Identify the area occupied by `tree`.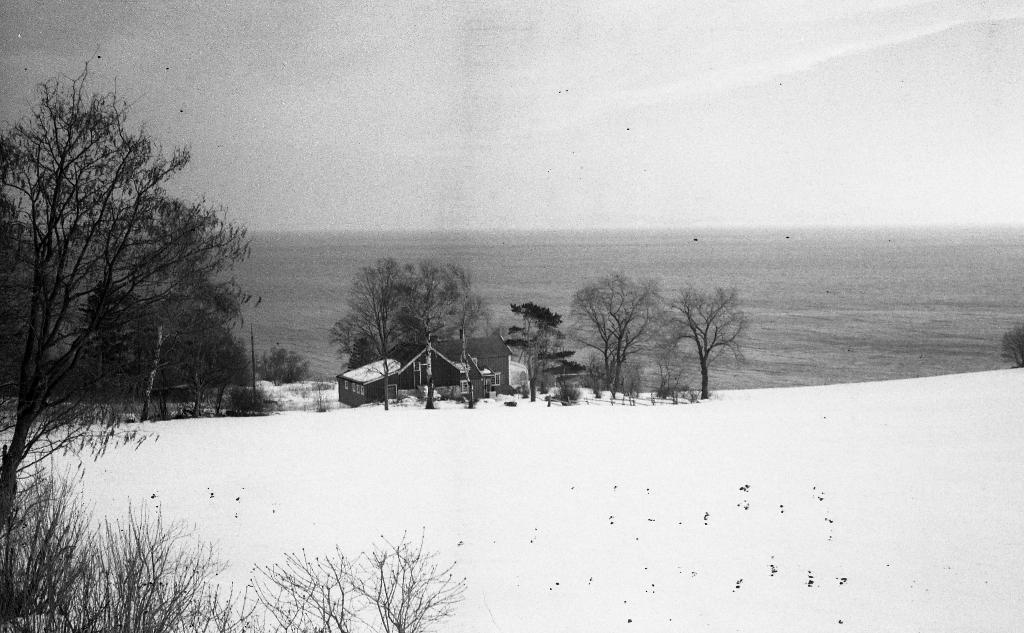
Area: box=[447, 271, 486, 405].
